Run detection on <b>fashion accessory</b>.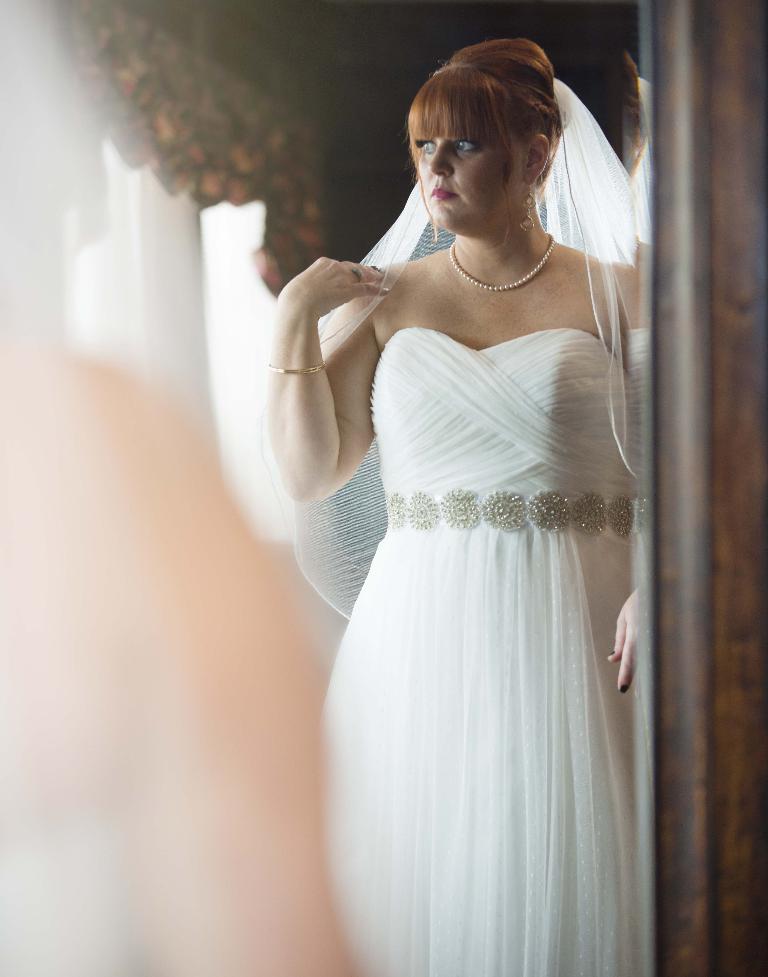
Result: pyautogui.locateOnScreen(268, 357, 325, 374).
